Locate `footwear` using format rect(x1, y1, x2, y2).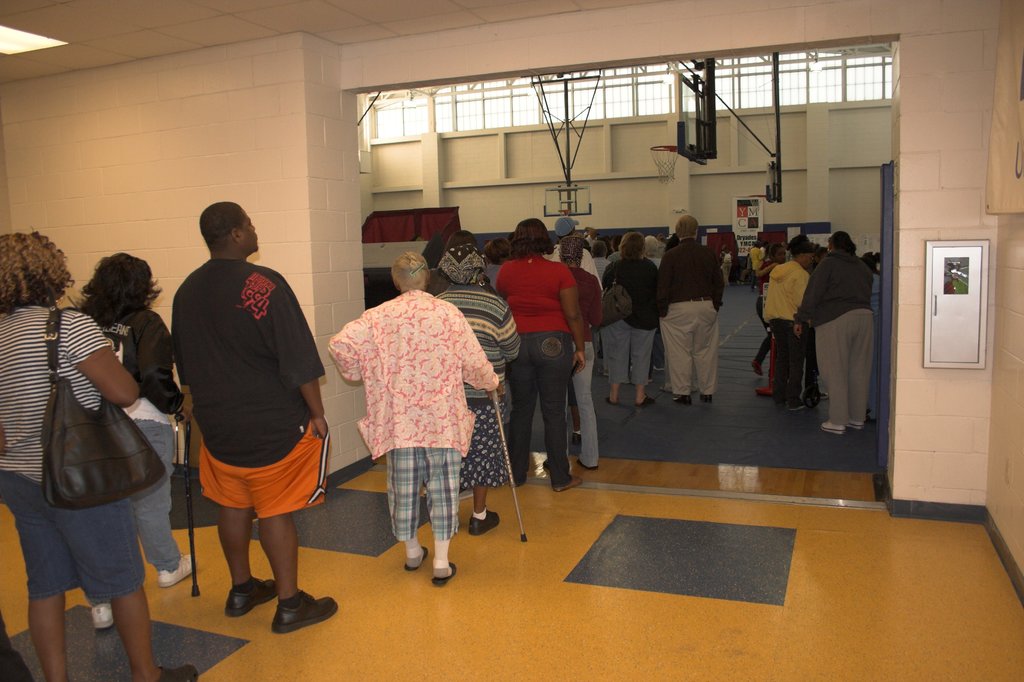
rect(160, 553, 201, 587).
